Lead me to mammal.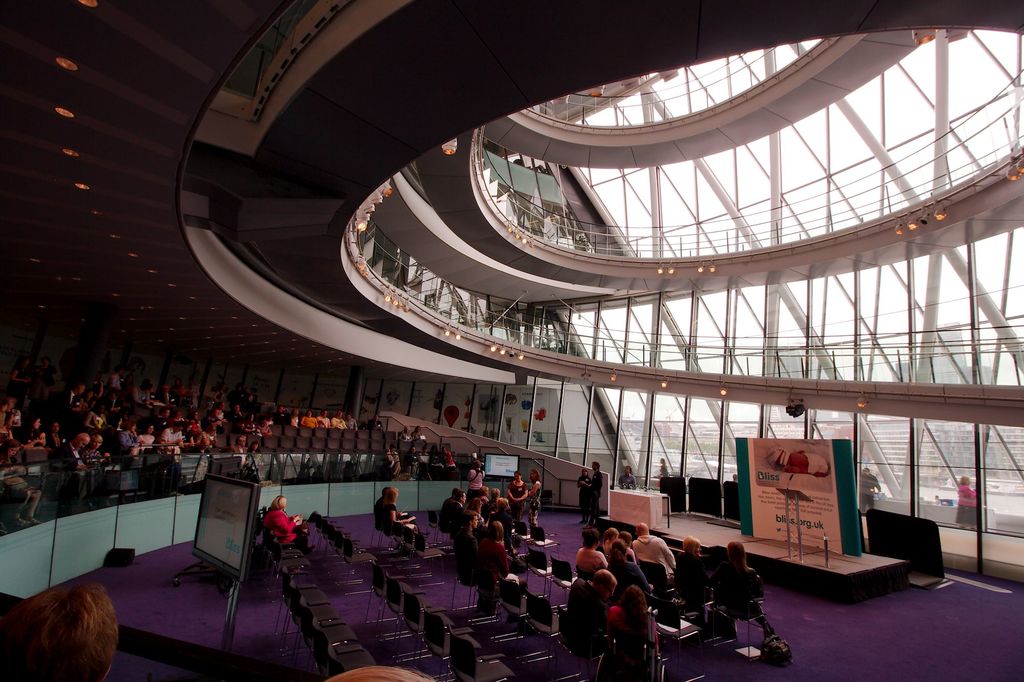
Lead to 378 486 425 554.
